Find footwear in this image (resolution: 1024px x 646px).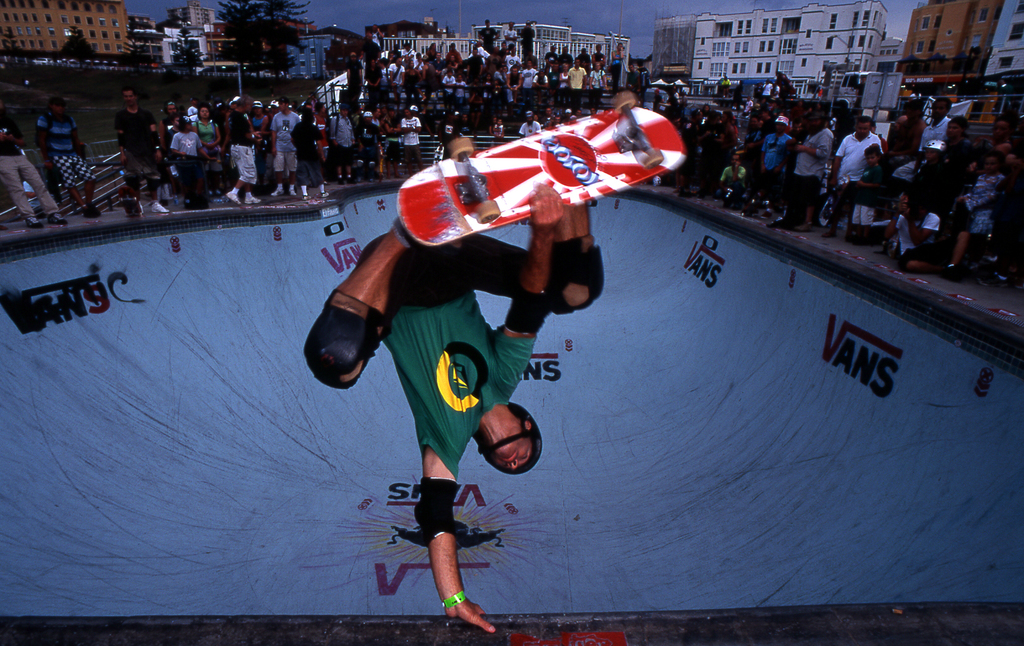
[left=49, top=208, right=67, bottom=228].
